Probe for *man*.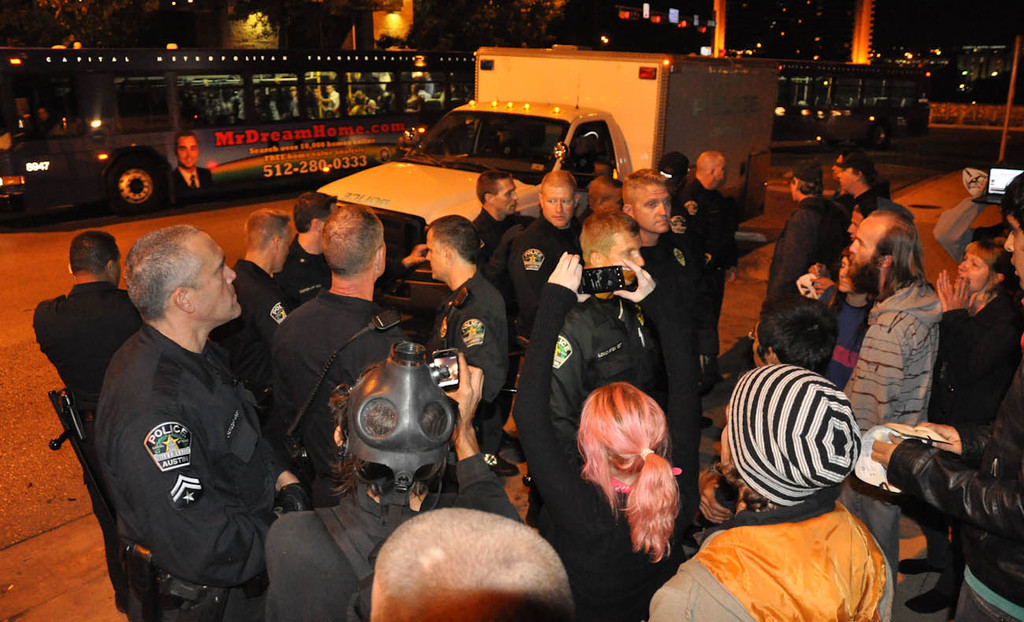
Probe result: crop(839, 154, 892, 202).
